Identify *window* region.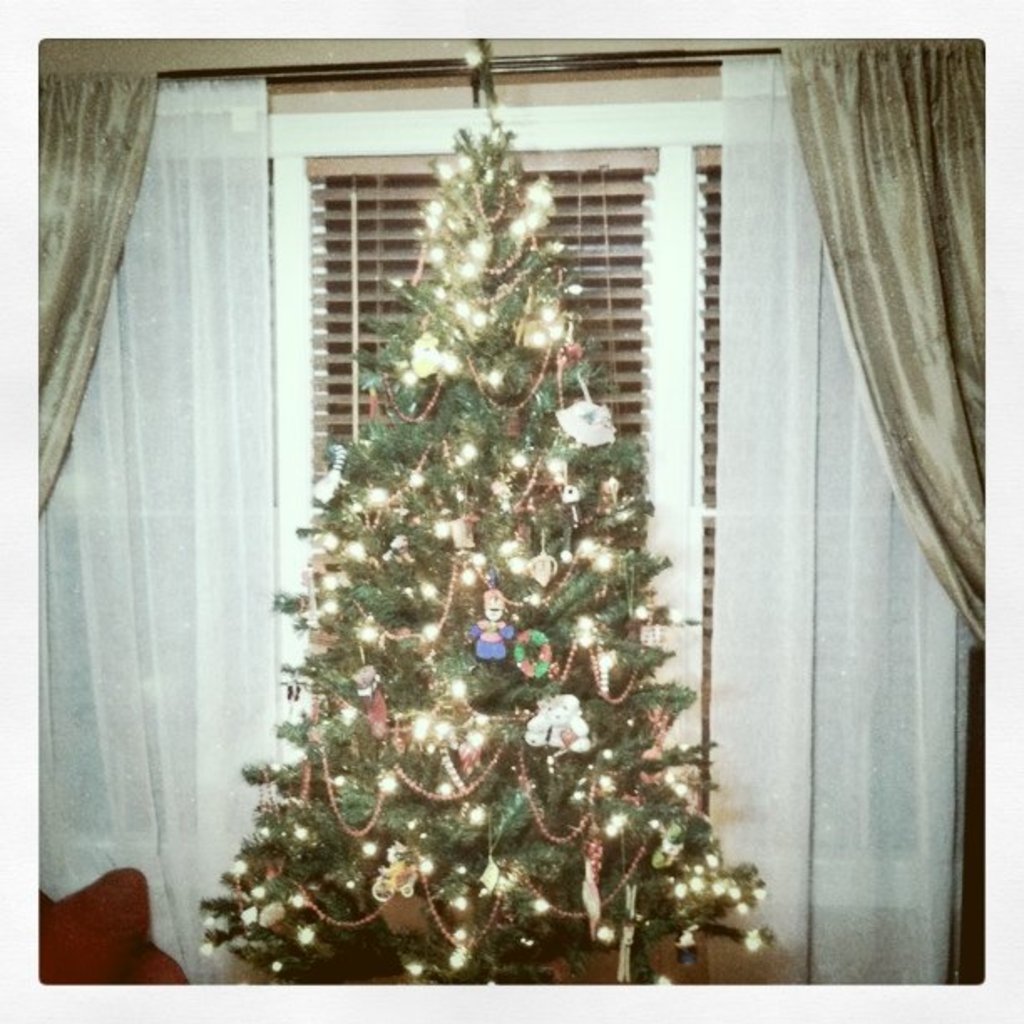
Region: [left=686, top=151, right=721, bottom=505].
